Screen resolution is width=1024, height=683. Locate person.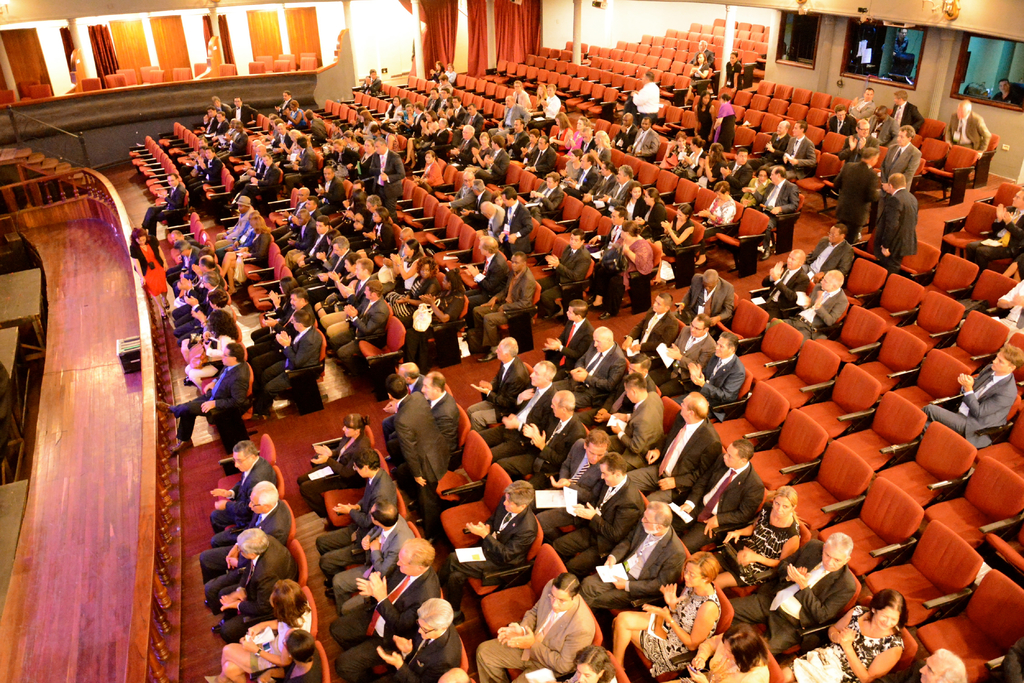
rect(548, 84, 563, 129).
